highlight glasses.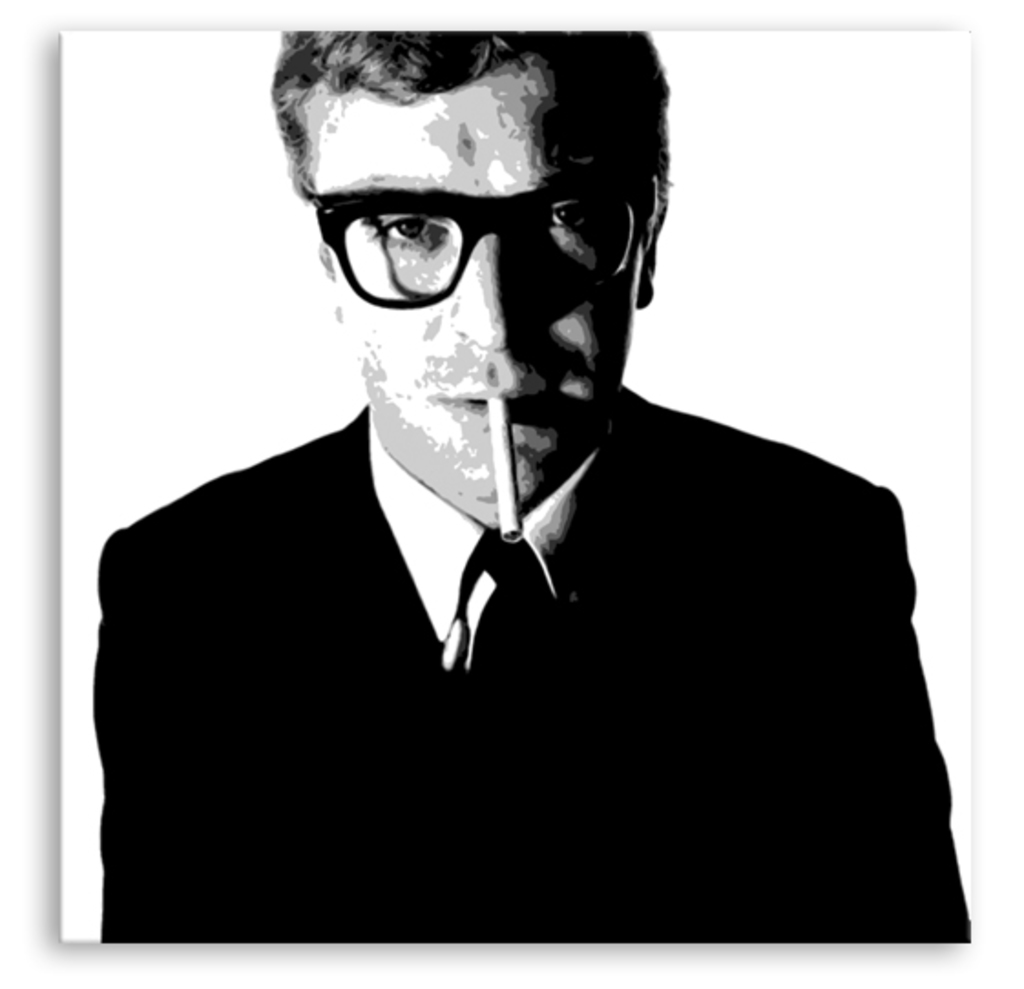
Highlighted region: (285, 173, 663, 323).
